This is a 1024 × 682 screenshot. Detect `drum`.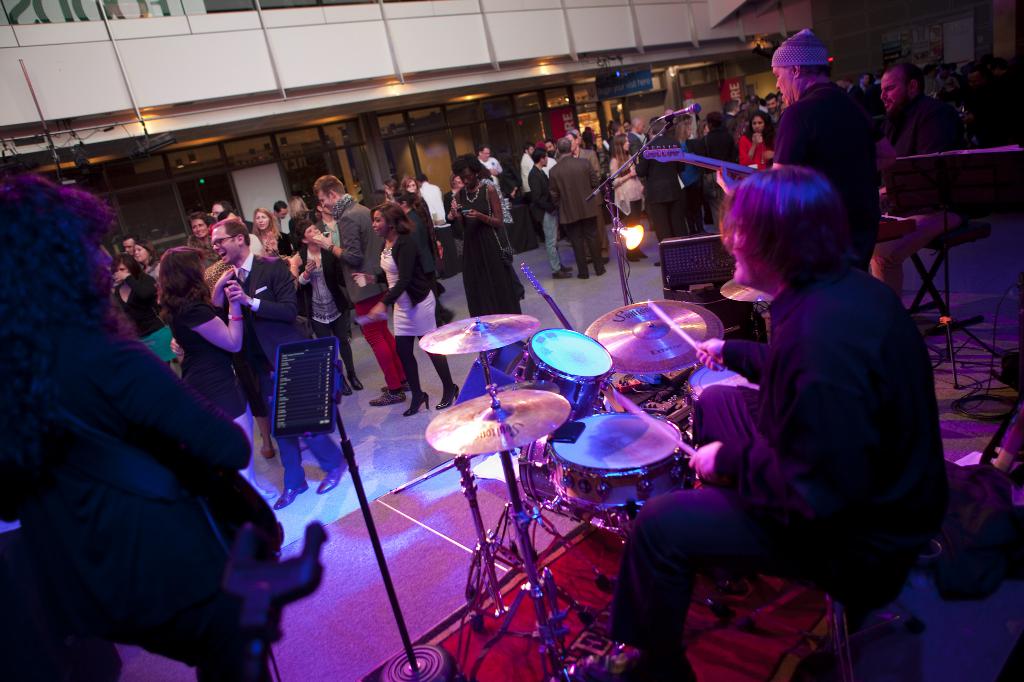
<bbox>541, 409, 687, 514</bbox>.
